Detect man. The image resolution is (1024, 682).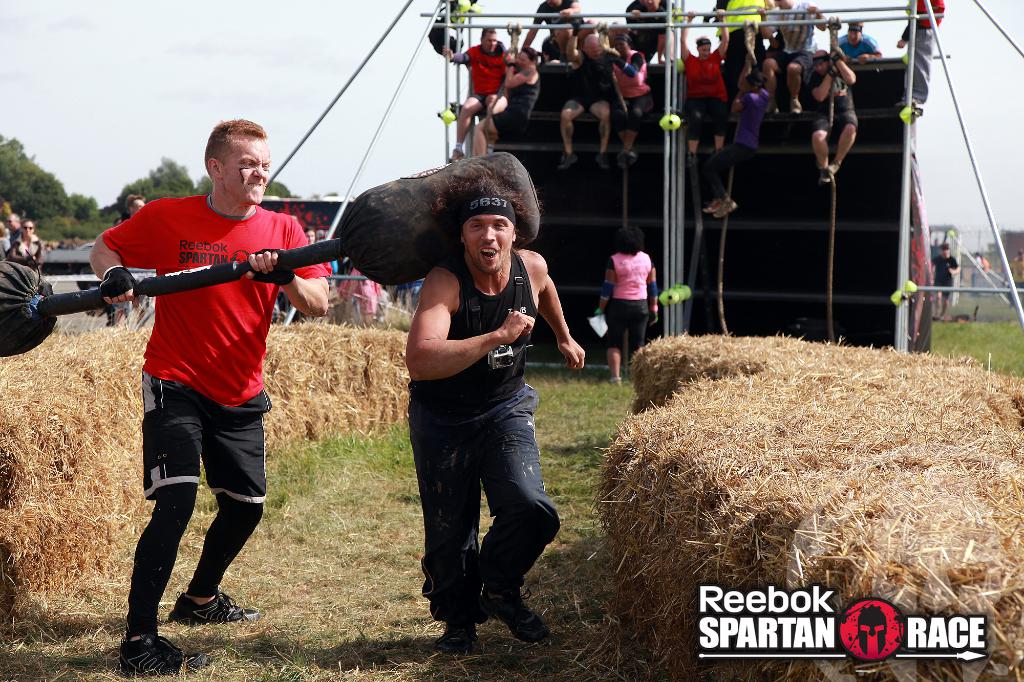
locate(376, 180, 571, 654).
